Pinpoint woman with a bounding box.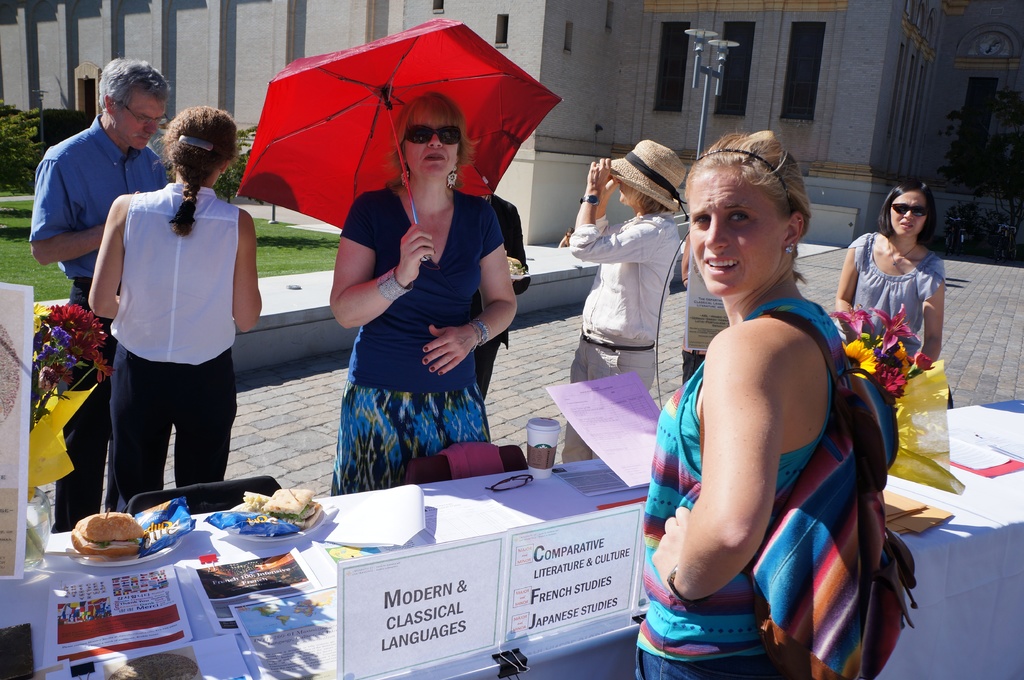
bbox=[833, 178, 951, 407].
